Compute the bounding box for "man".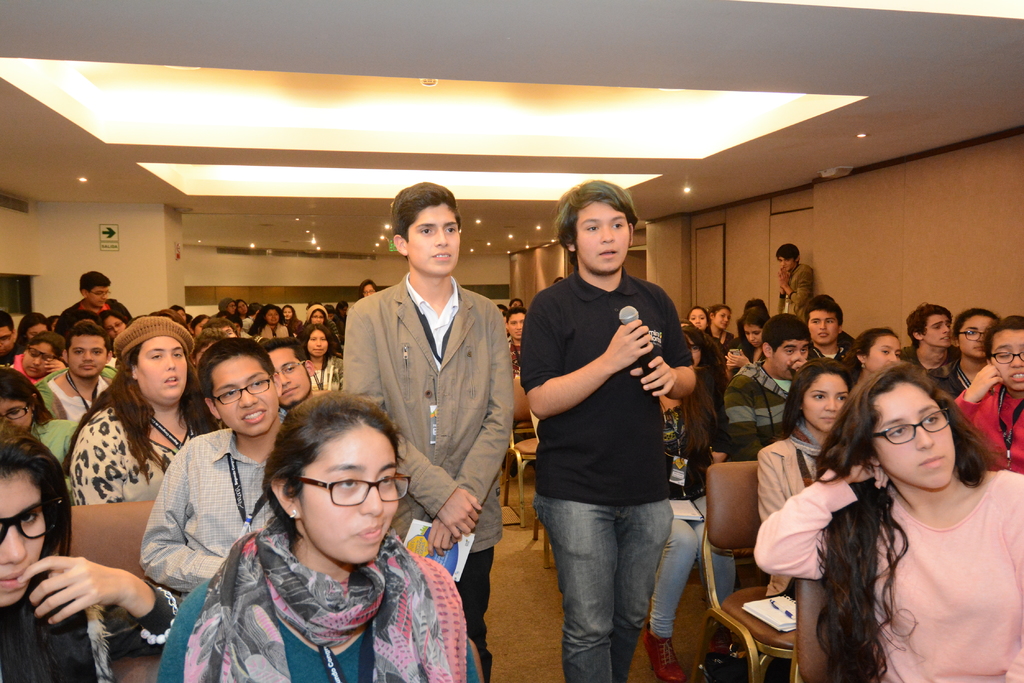
138:333:289:596.
